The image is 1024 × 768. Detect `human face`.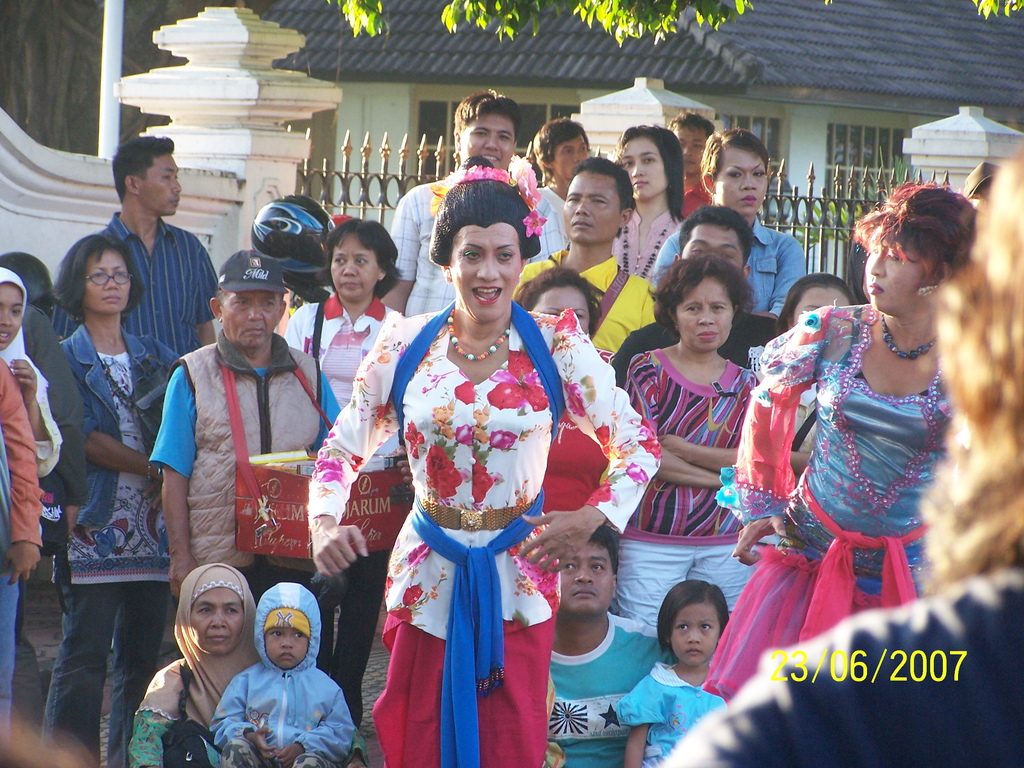
Detection: [left=560, top=542, right=611, bottom=615].
